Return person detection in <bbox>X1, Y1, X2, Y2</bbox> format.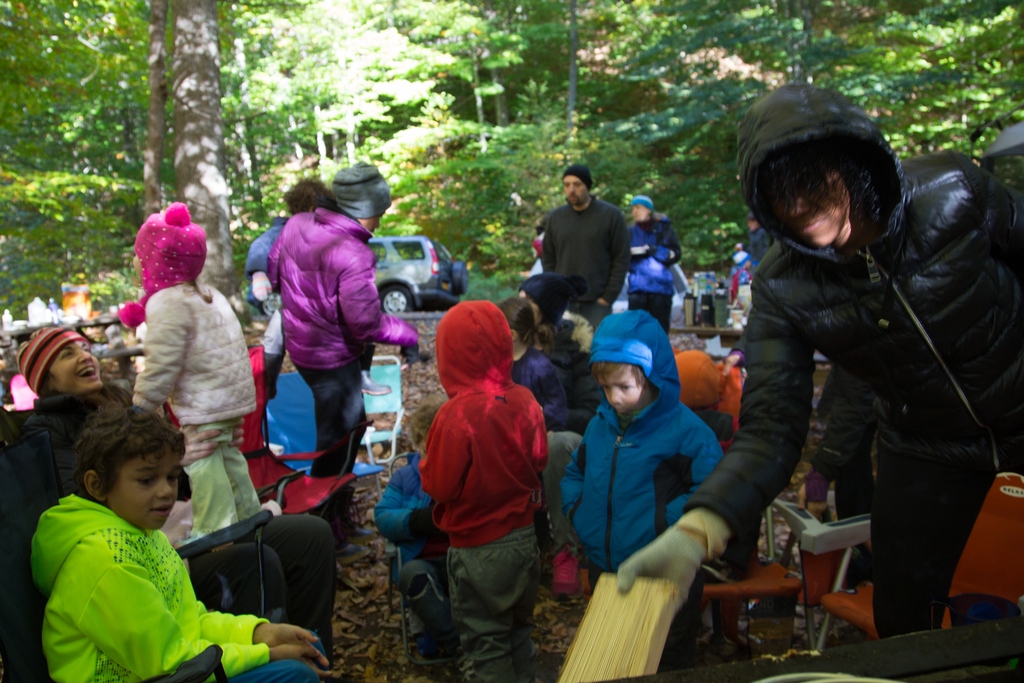
<bbox>252, 179, 339, 410</bbox>.
